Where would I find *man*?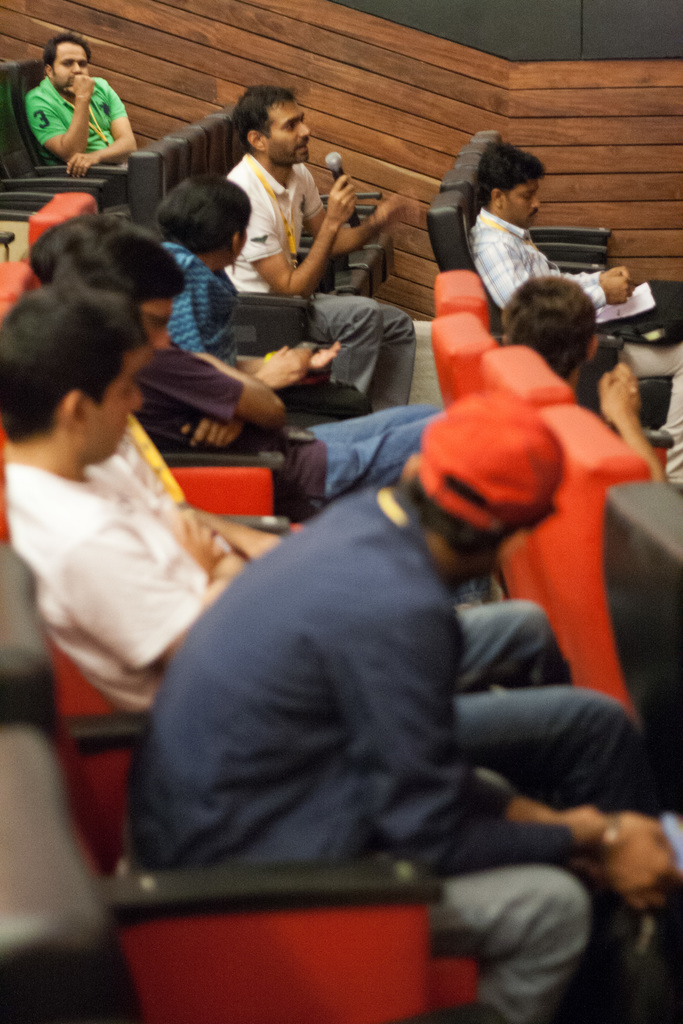
At detection(21, 35, 127, 175).
